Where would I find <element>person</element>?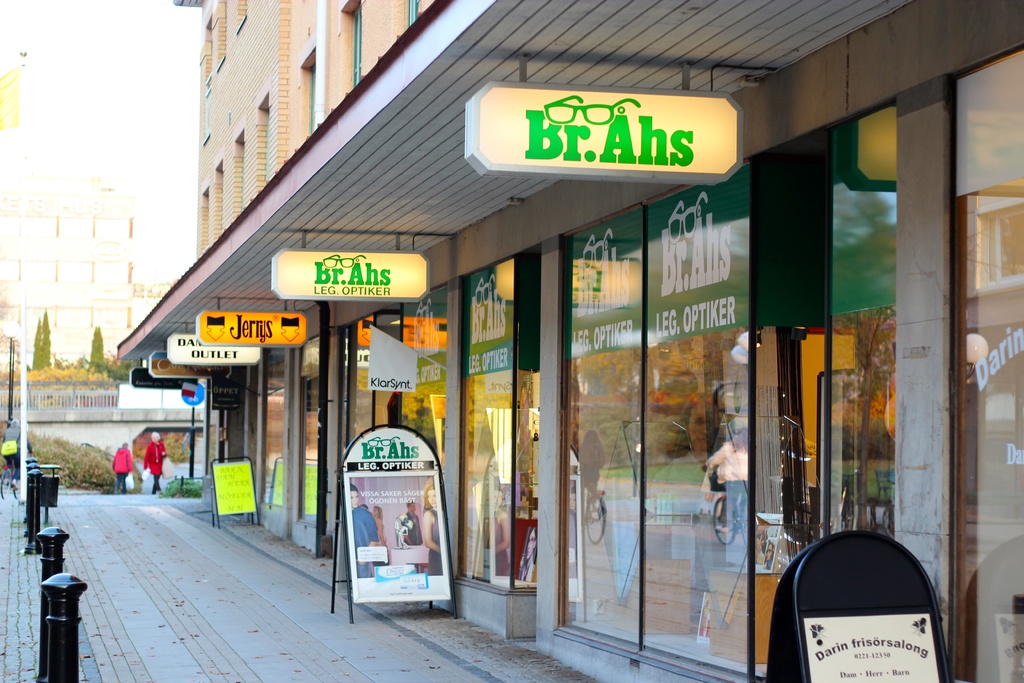
At left=109, top=443, right=133, bottom=497.
